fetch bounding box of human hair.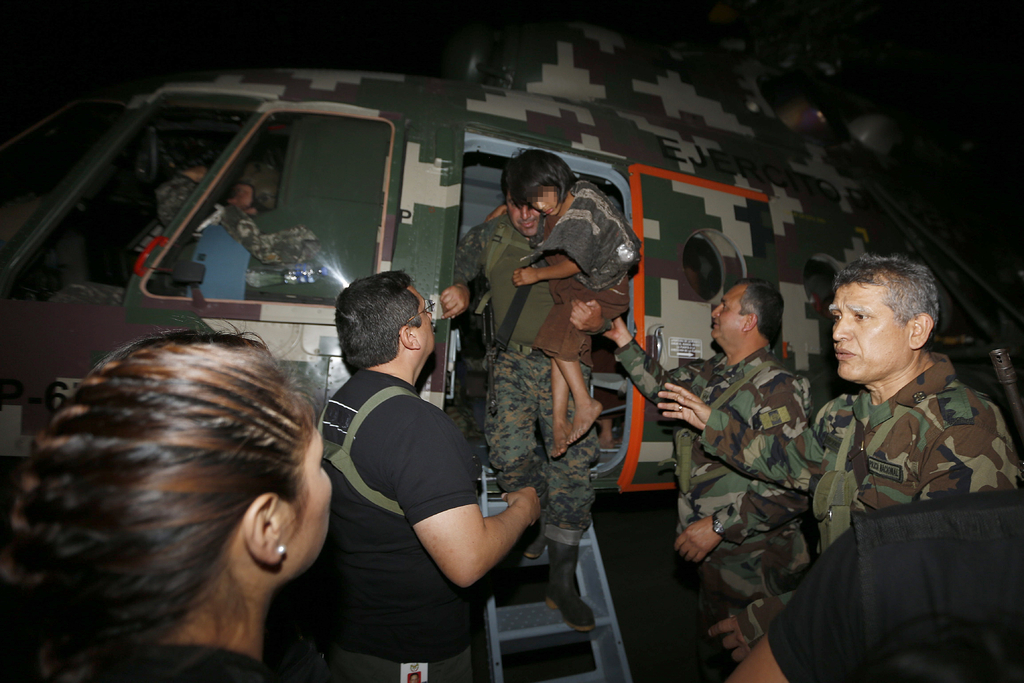
Bbox: (506,147,582,209).
